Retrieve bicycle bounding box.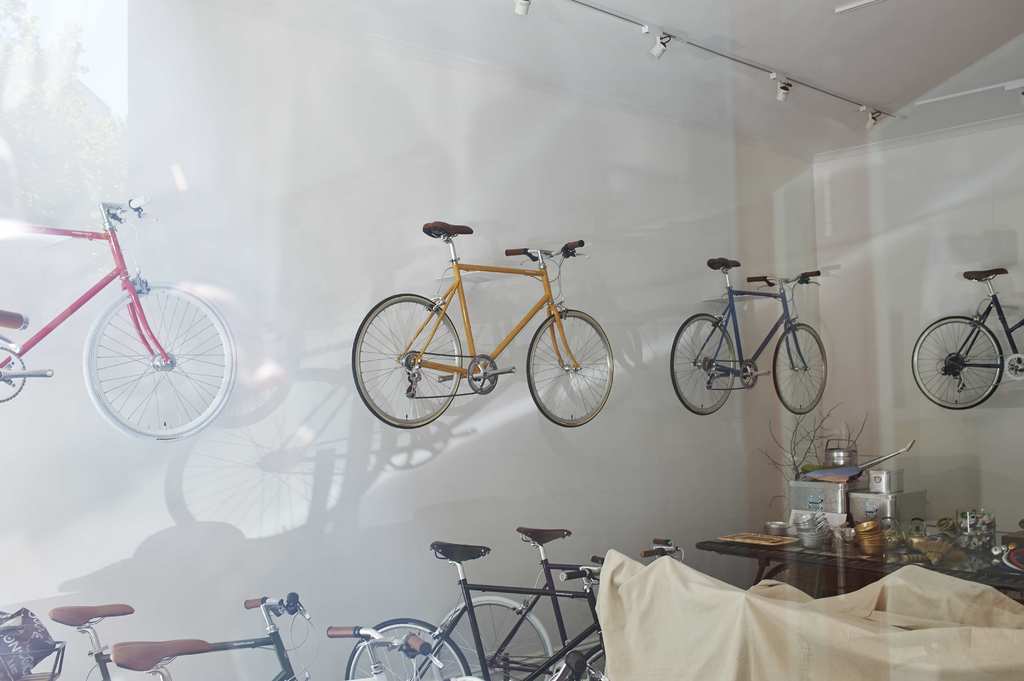
Bounding box: <region>111, 624, 444, 680</region>.
